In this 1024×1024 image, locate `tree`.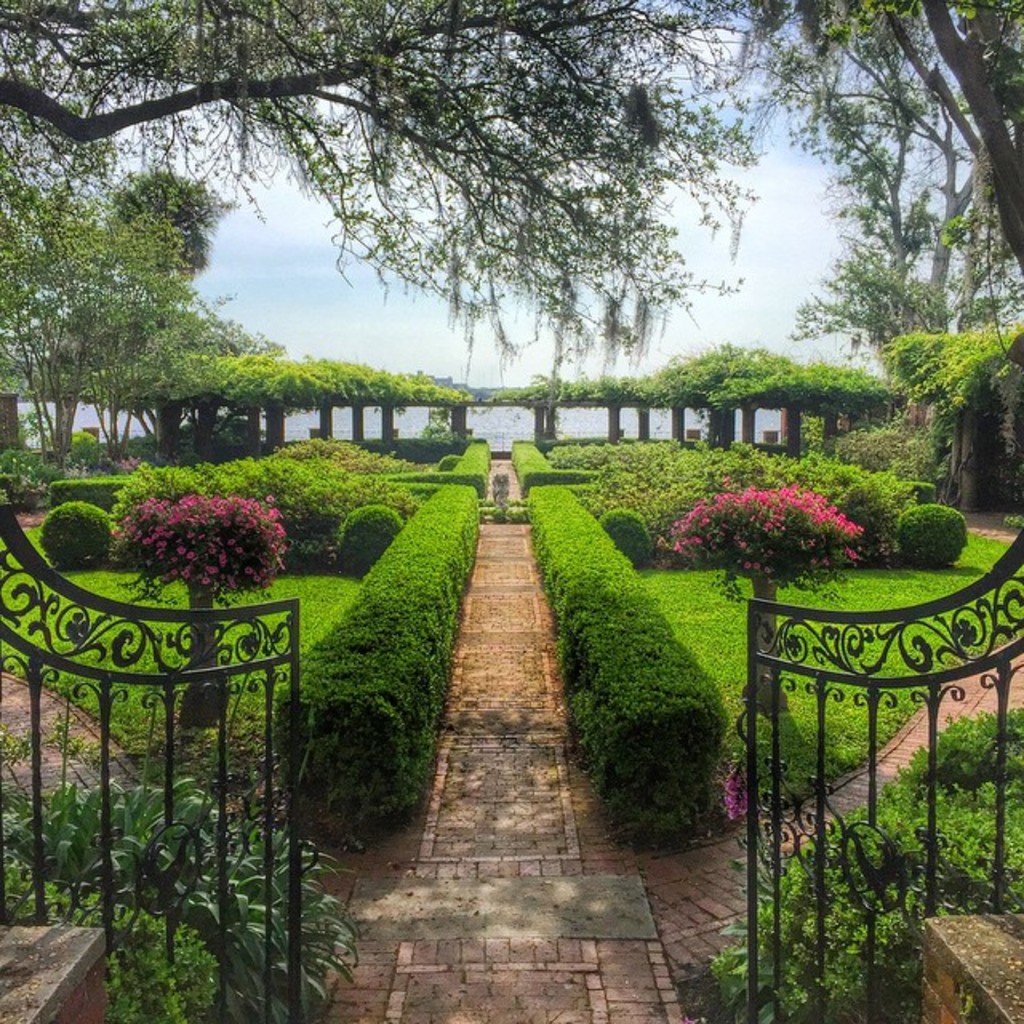
Bounding box: <region>787, 34, 1021, 405</region>.
